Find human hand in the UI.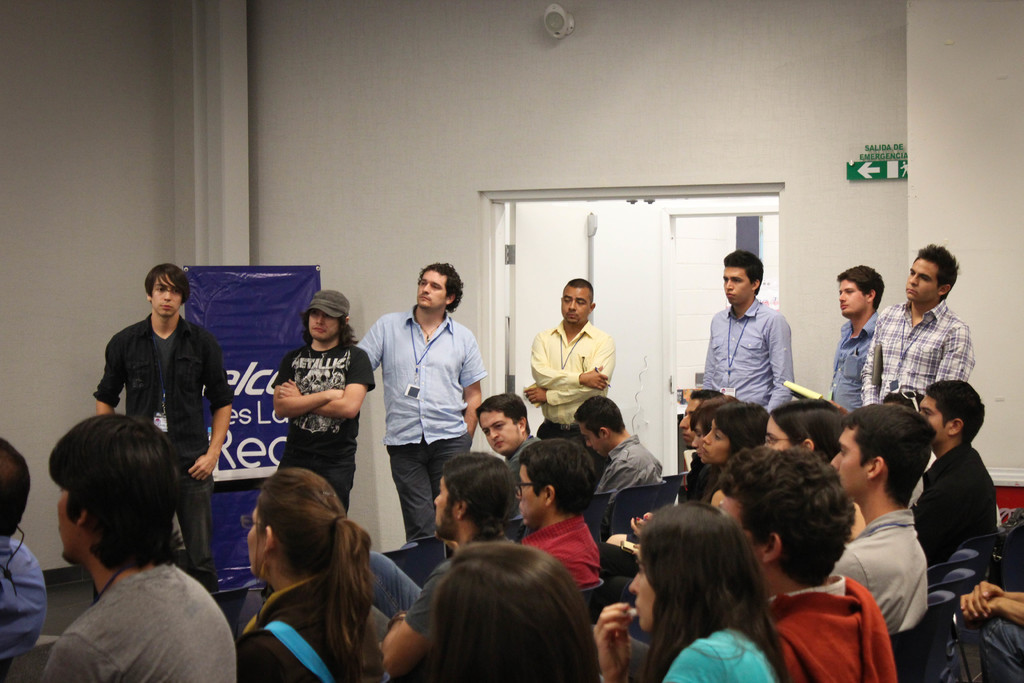
UI element at left=525, top=386, right=549, bottom=406.
